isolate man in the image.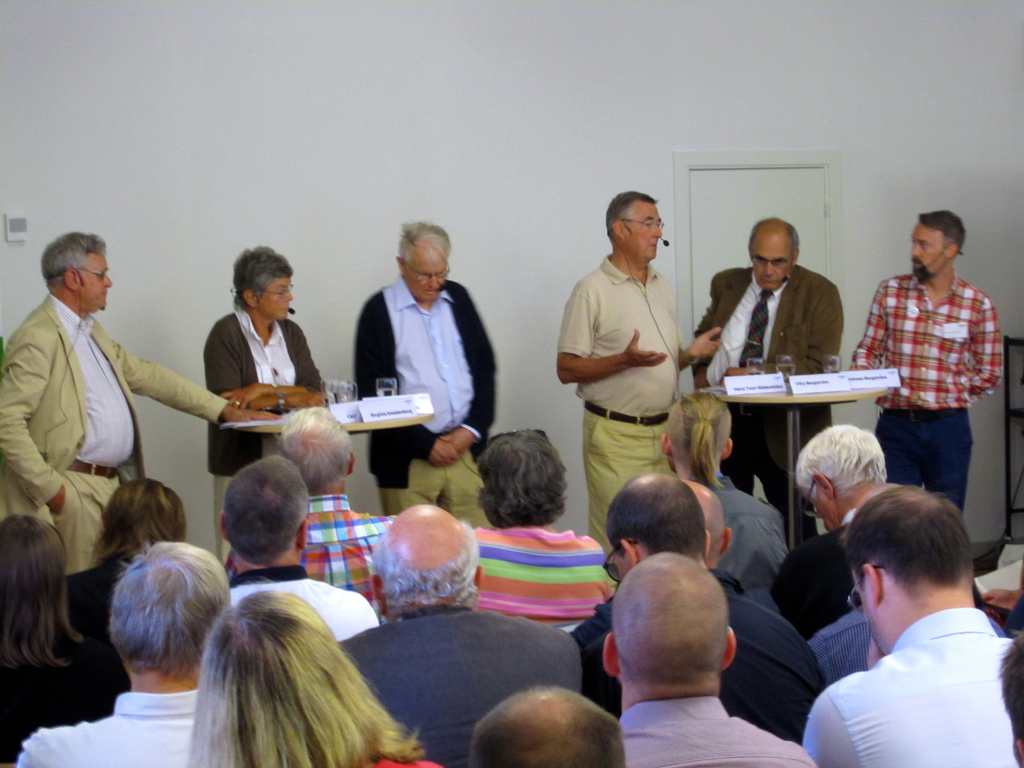
Isolated region: 0,234,278,591.
